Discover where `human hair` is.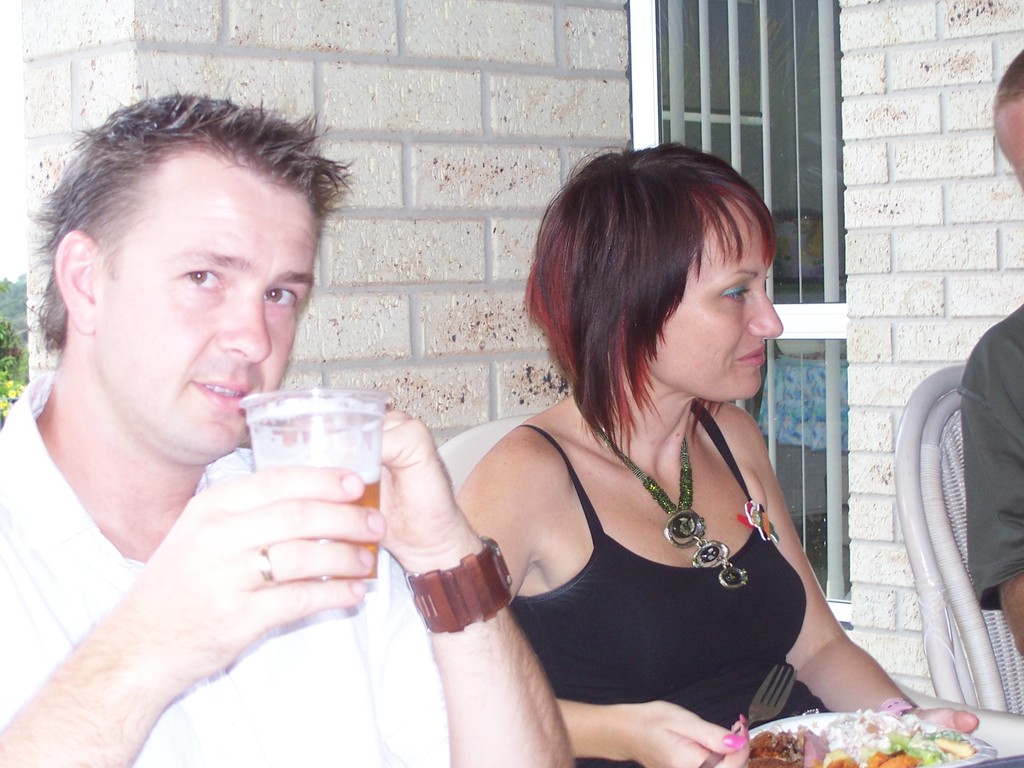
Discovered at box=[525, 143, 777, 451].
